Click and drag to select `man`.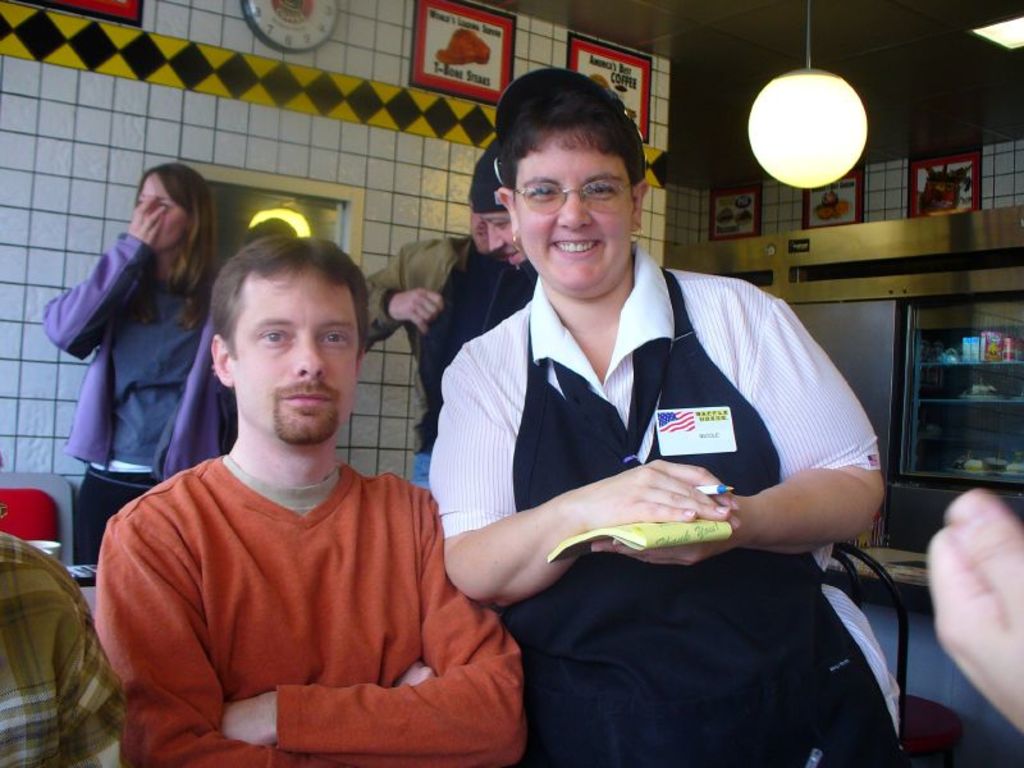
Selection: [429, 64, 906, 767].
